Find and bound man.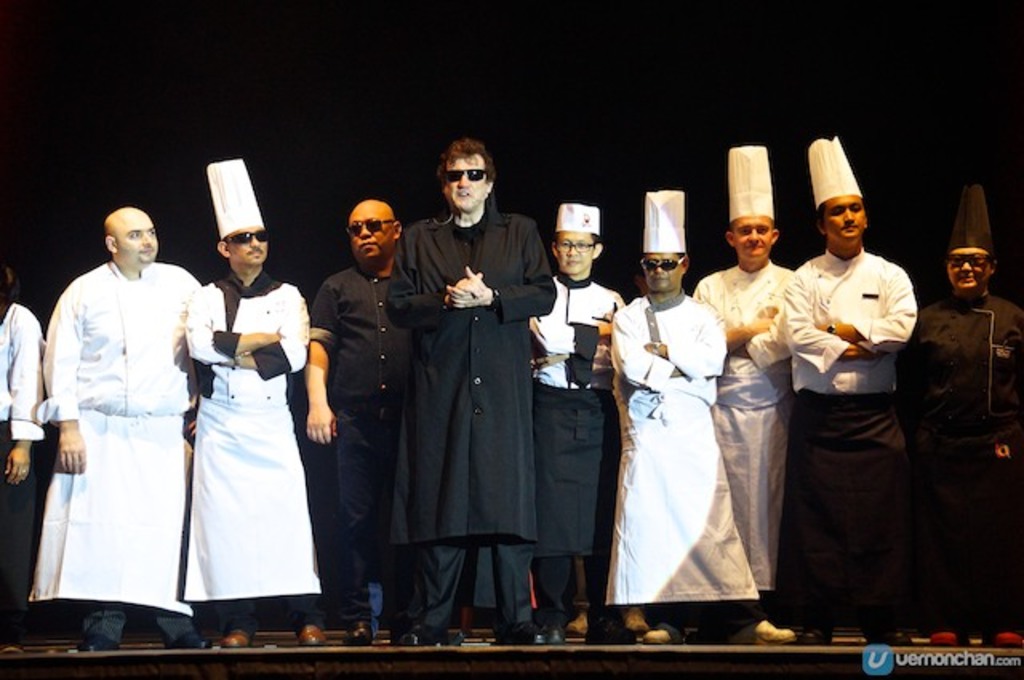
Bound: <box>691,147,794,616</box>.
